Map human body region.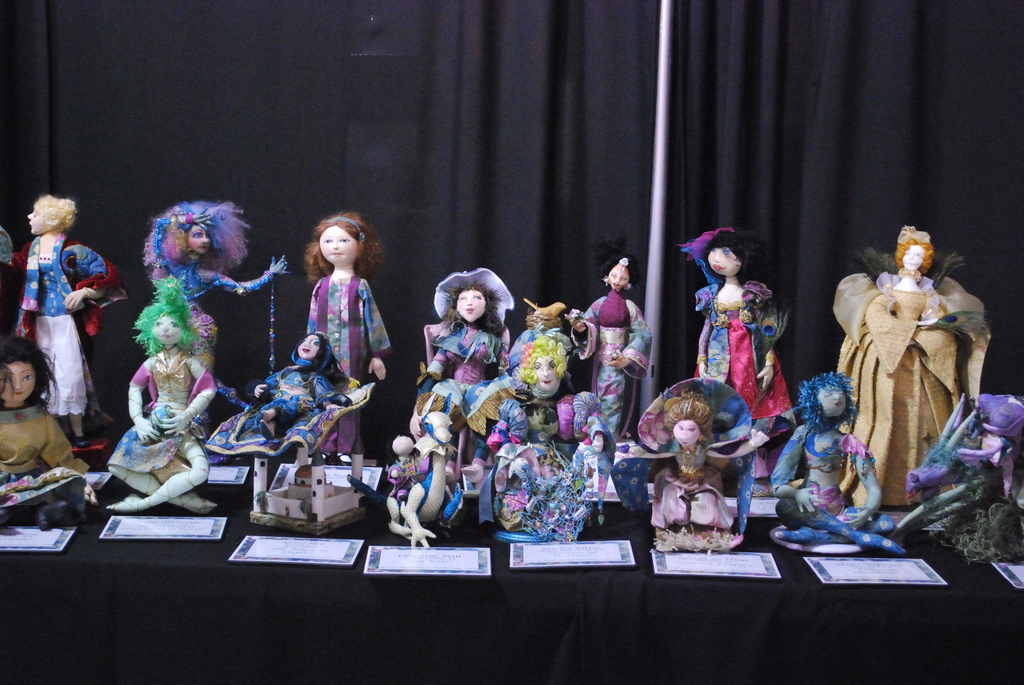
Mapped to <region>285, 206, 387, 445</region>.
